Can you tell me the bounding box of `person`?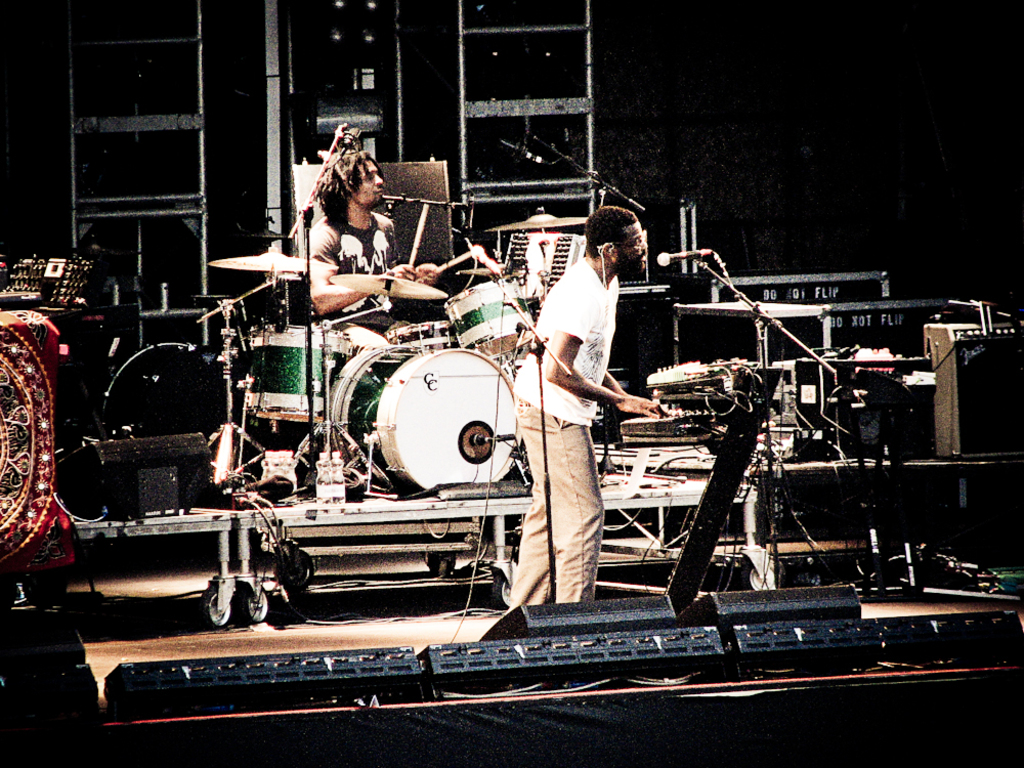
locate(512, 191, 633, 629).
